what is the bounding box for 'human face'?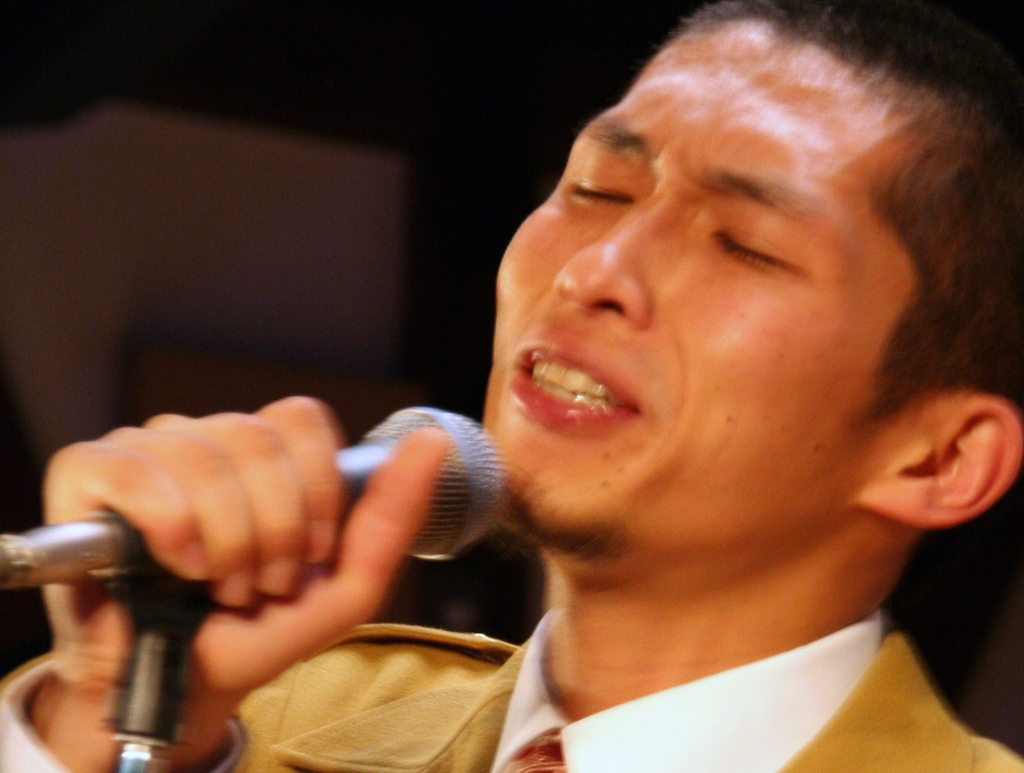
481, 19, 889, 558.
